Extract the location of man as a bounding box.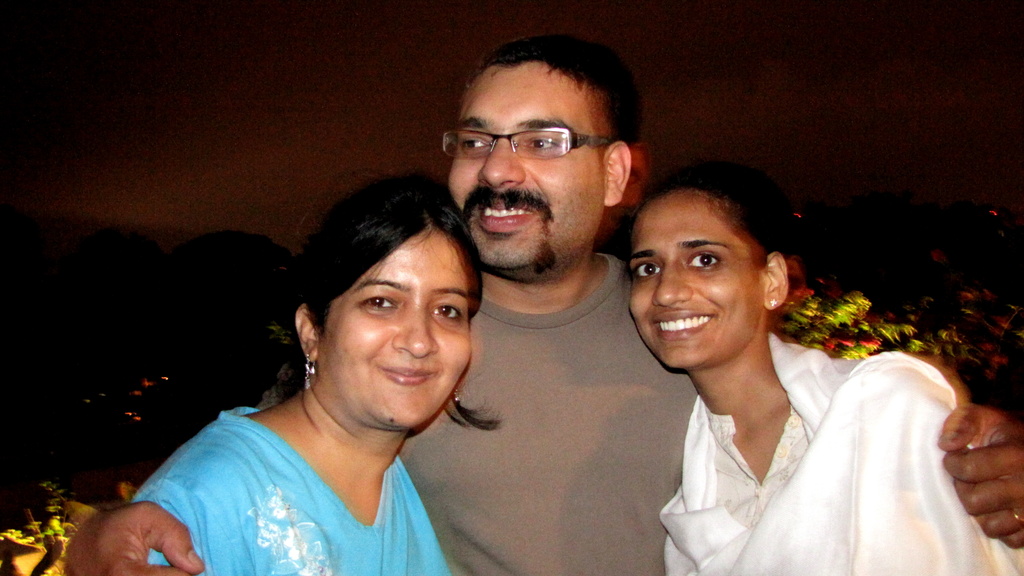
detection(63, 34, 1023, 575).
